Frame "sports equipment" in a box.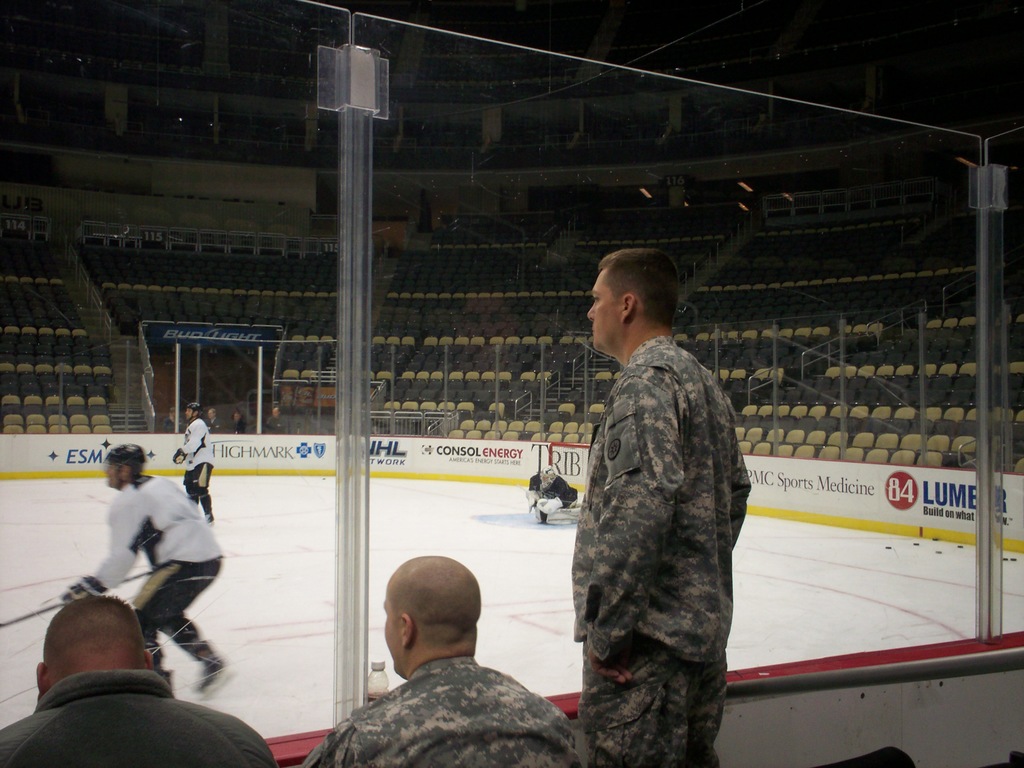
188,648,241,701.
